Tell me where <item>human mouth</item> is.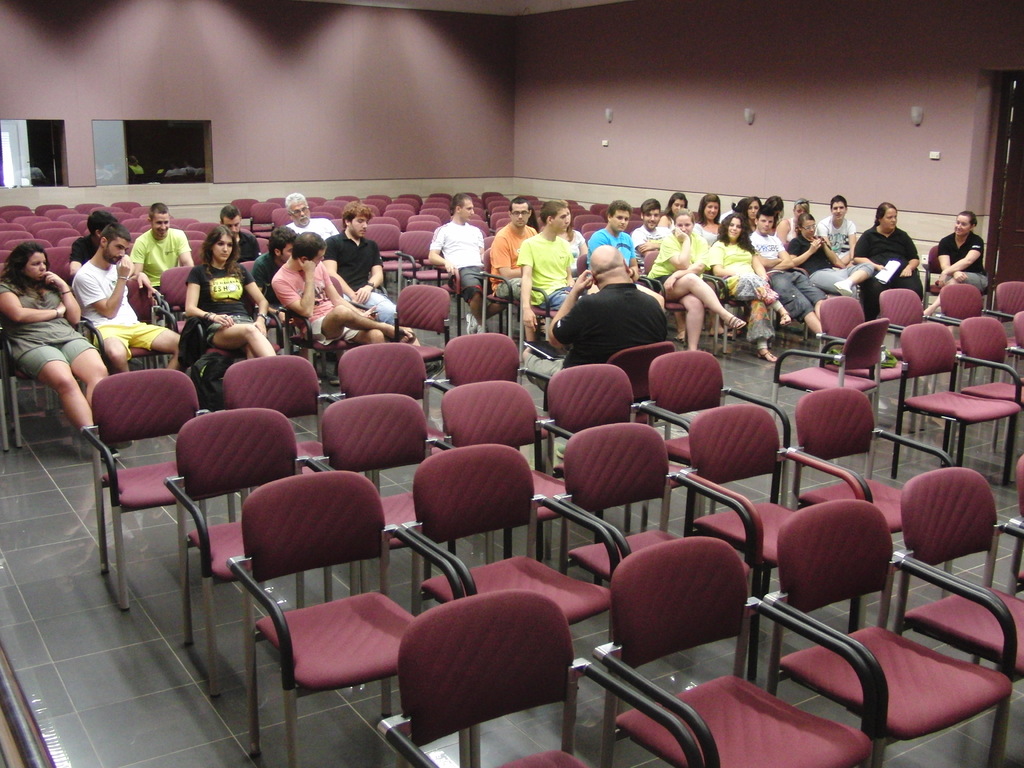
<item>human mouth</item> is at BBox(649, 224, 655, 225).
